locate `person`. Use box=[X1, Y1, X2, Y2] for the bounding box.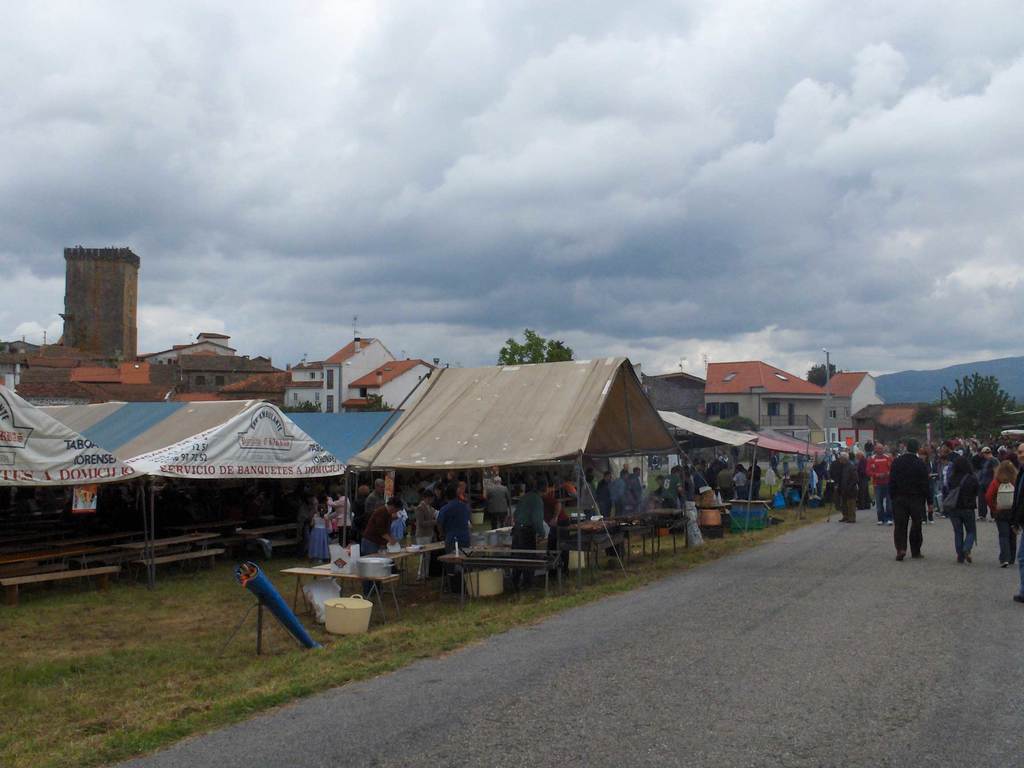
box=[390, 509, 405, 541].
